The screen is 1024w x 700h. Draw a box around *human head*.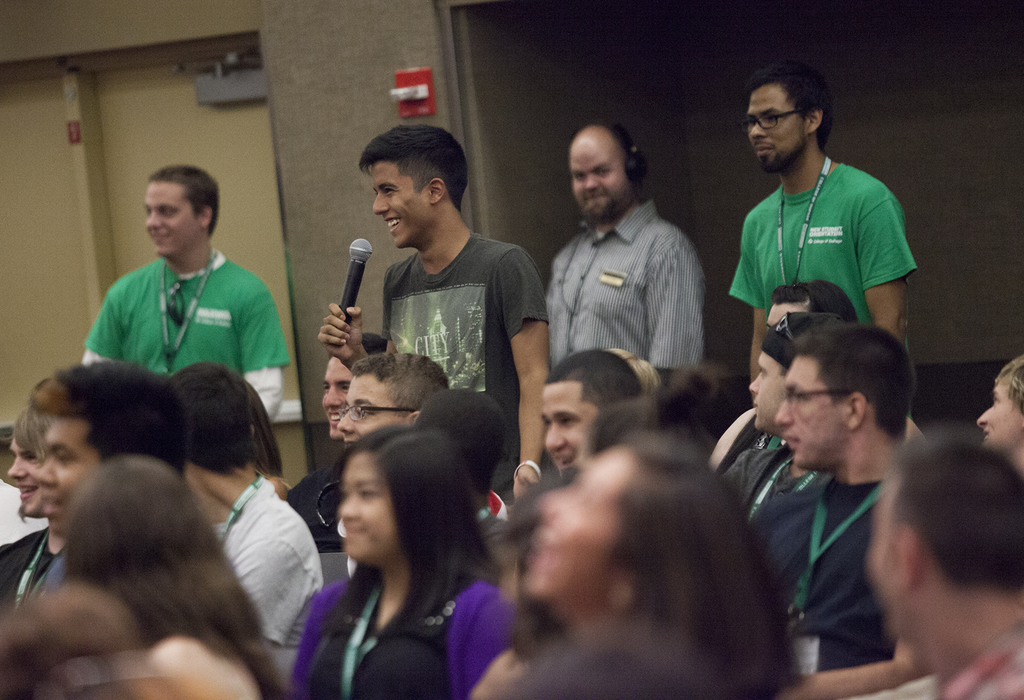
<region>568, 127, 643, 225</region>.
